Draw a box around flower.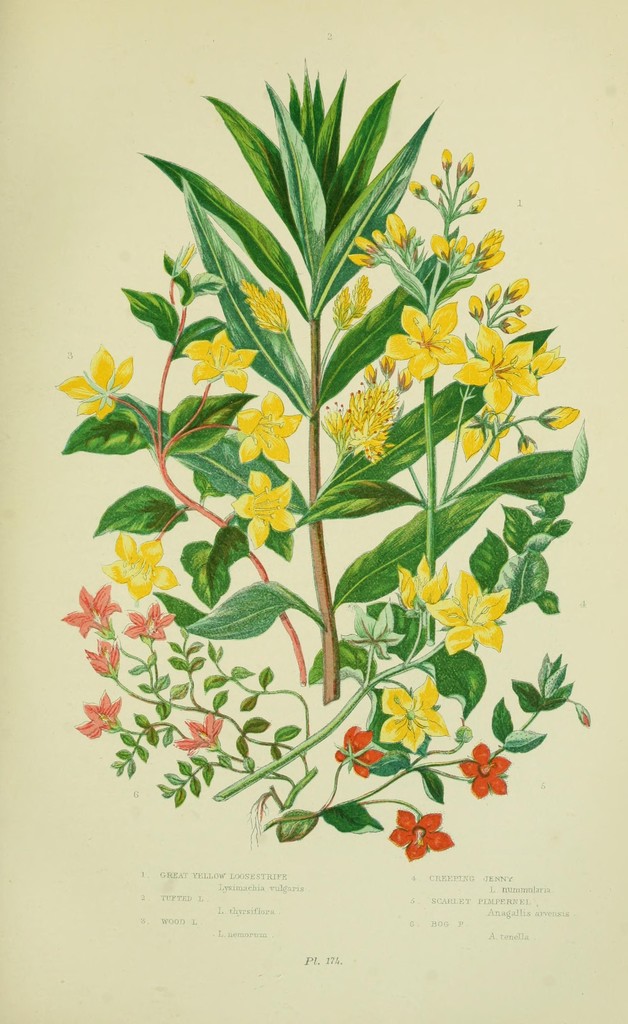
(170, 707, 226, 753).
